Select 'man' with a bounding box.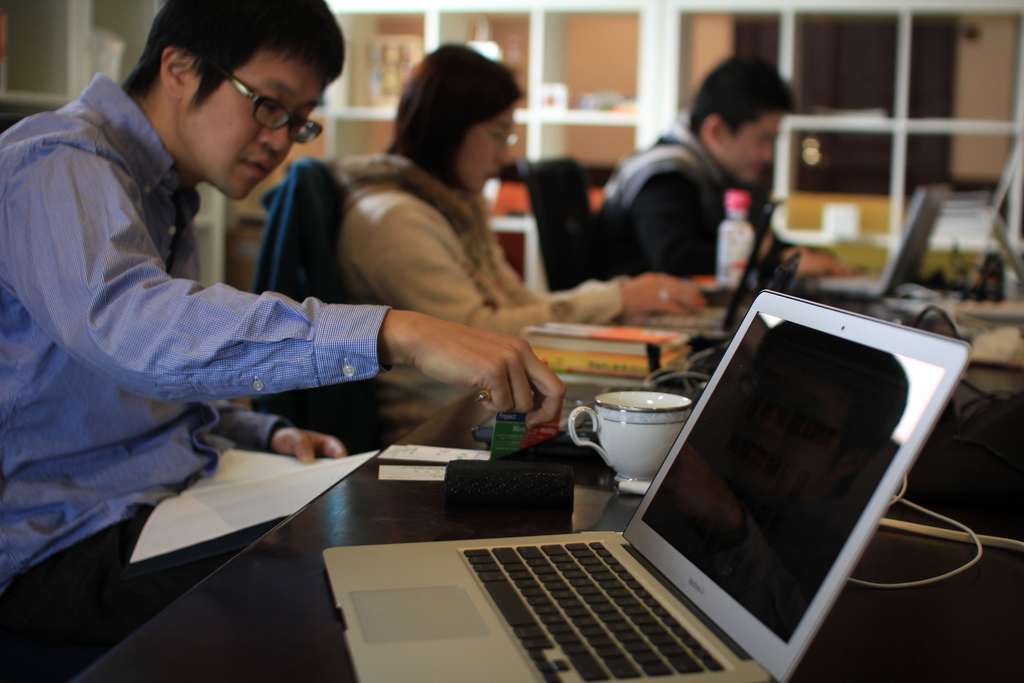
rect(576, 92, 769, 288).
